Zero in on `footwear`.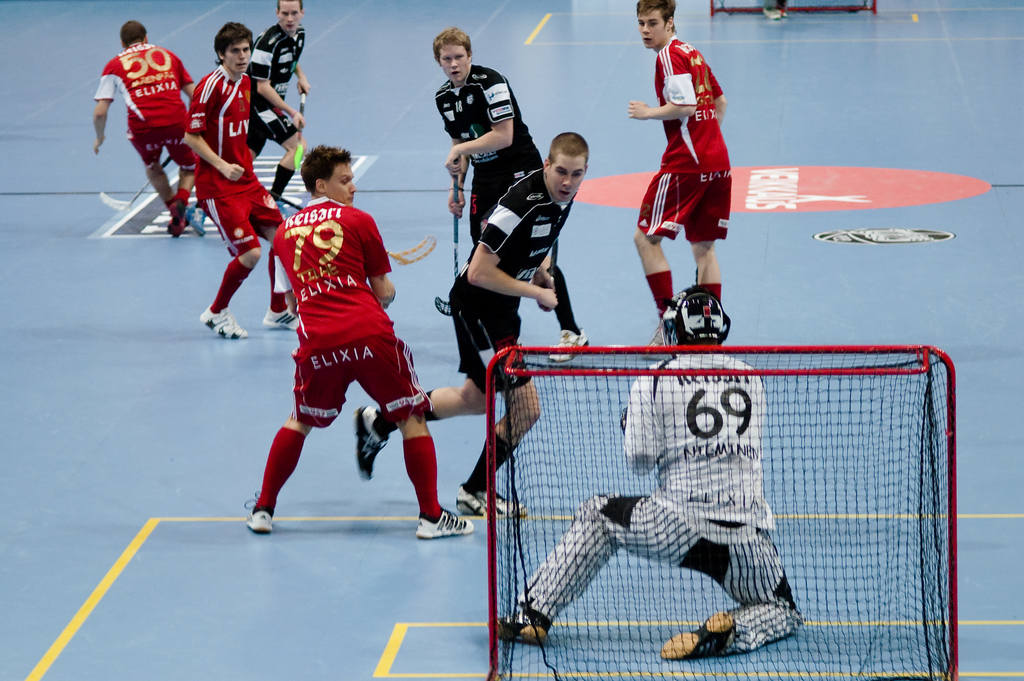
Zeroed in: (659, 610, 740, 656).
